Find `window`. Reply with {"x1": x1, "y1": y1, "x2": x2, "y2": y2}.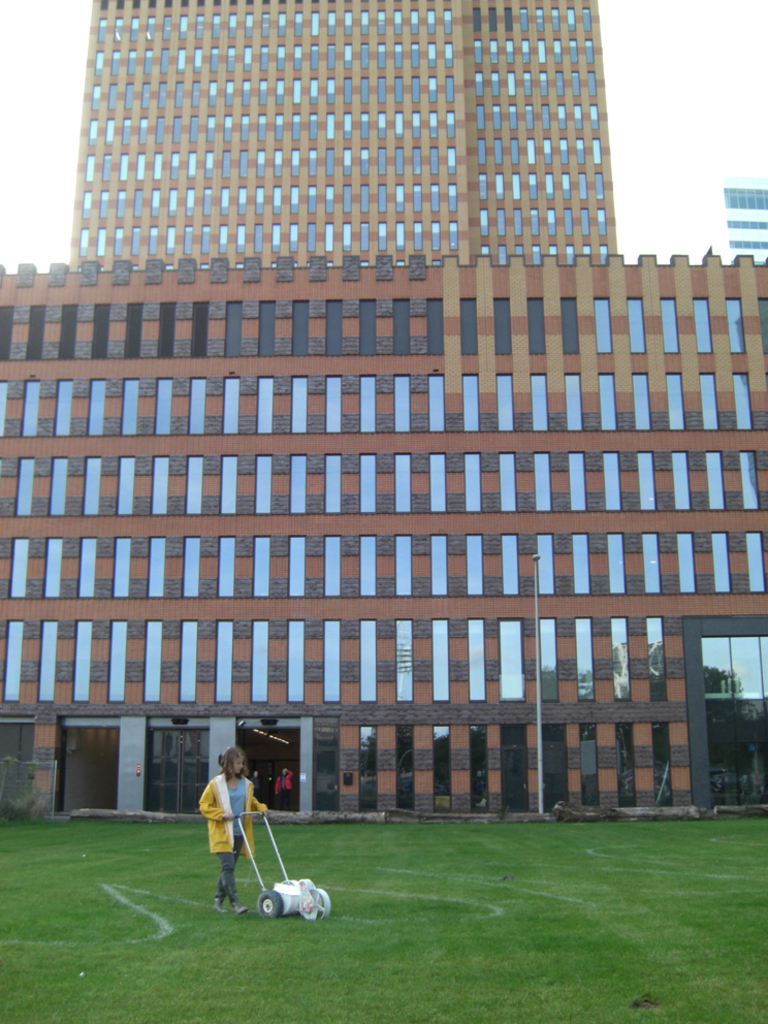
{"x1": 153, "y1": 457, "x2": 169, "y2": 515}.
